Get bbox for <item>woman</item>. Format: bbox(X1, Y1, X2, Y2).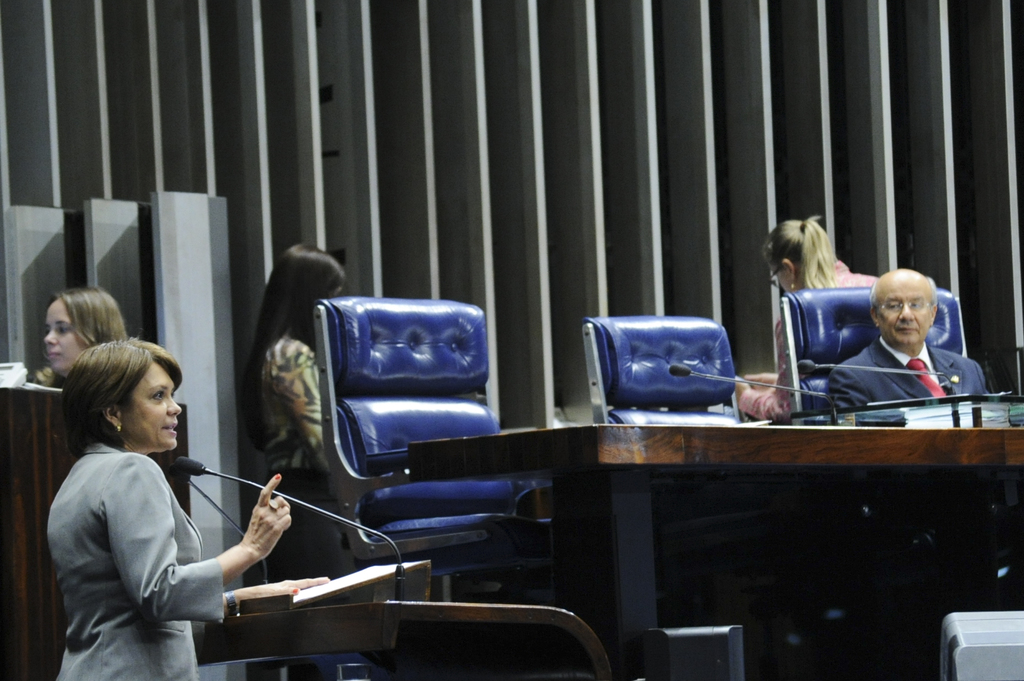
bbox(731, 211, 881, 425).
